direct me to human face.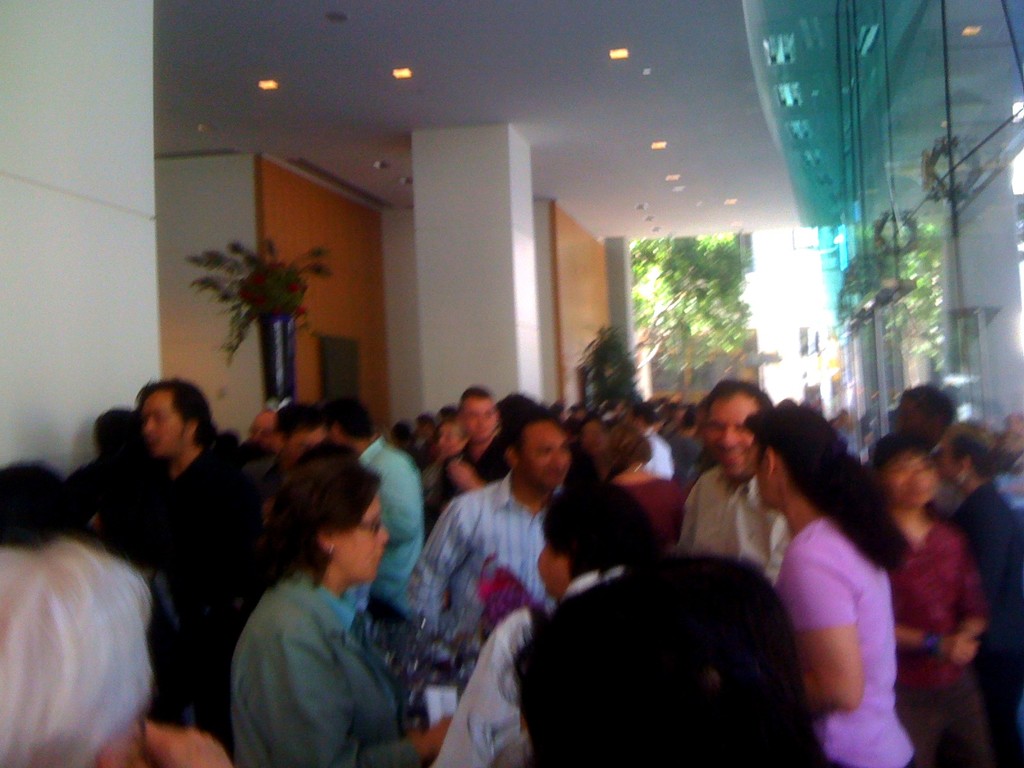
Direction: x1=889, y1=452, x2=938, y2=500.
